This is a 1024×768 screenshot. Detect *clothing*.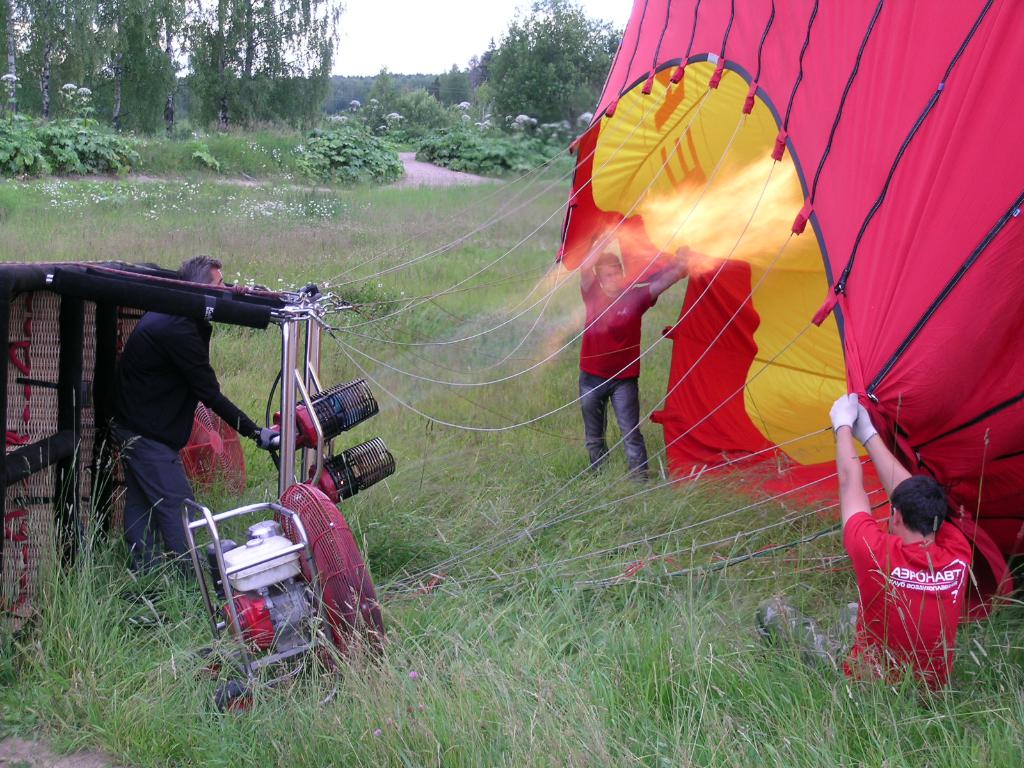
bbox(794, 506, 973, 707).
